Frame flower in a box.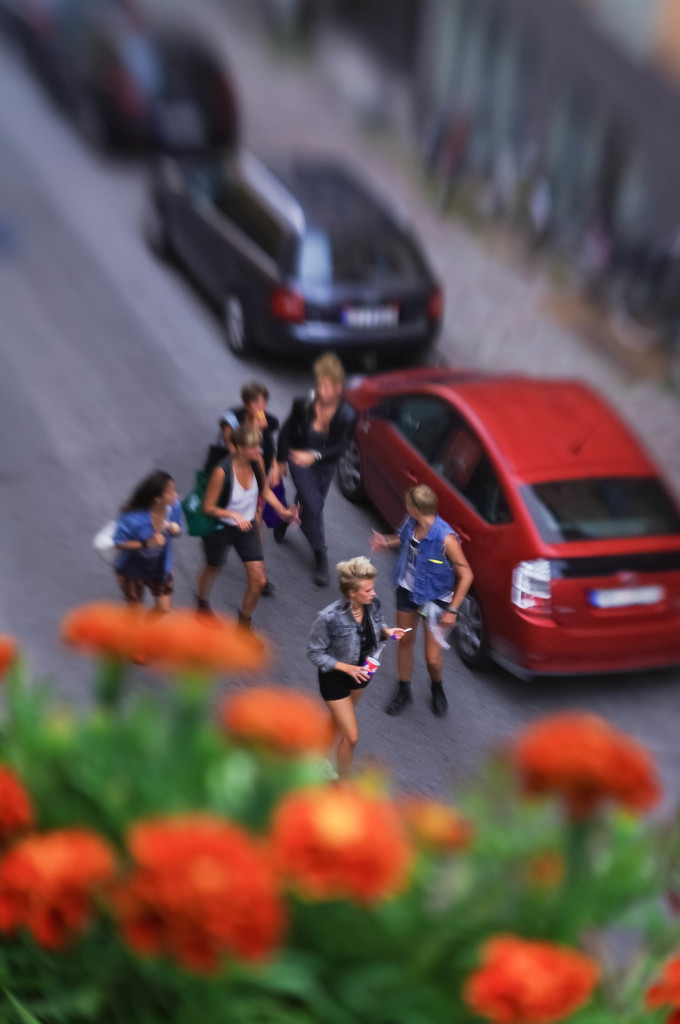
box=[0, 772, 35, 831].
